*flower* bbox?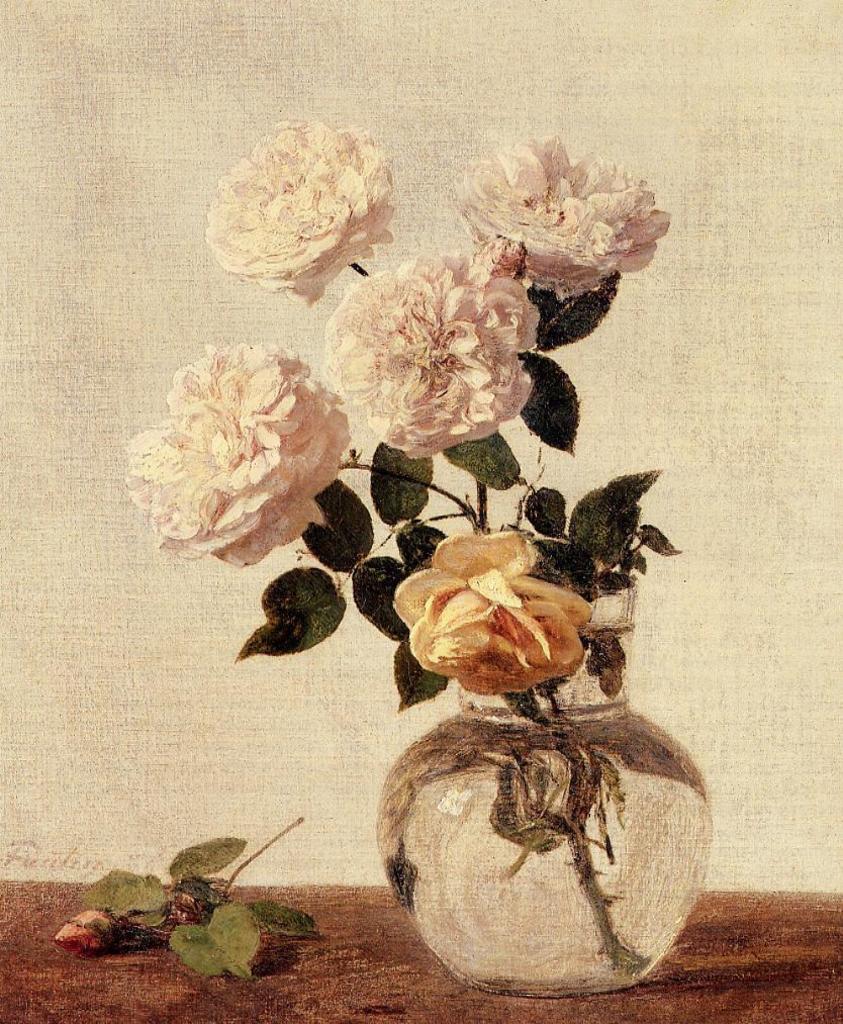
{"x1": 202, "y1": 109, "x2": 399, "y2": 299}
